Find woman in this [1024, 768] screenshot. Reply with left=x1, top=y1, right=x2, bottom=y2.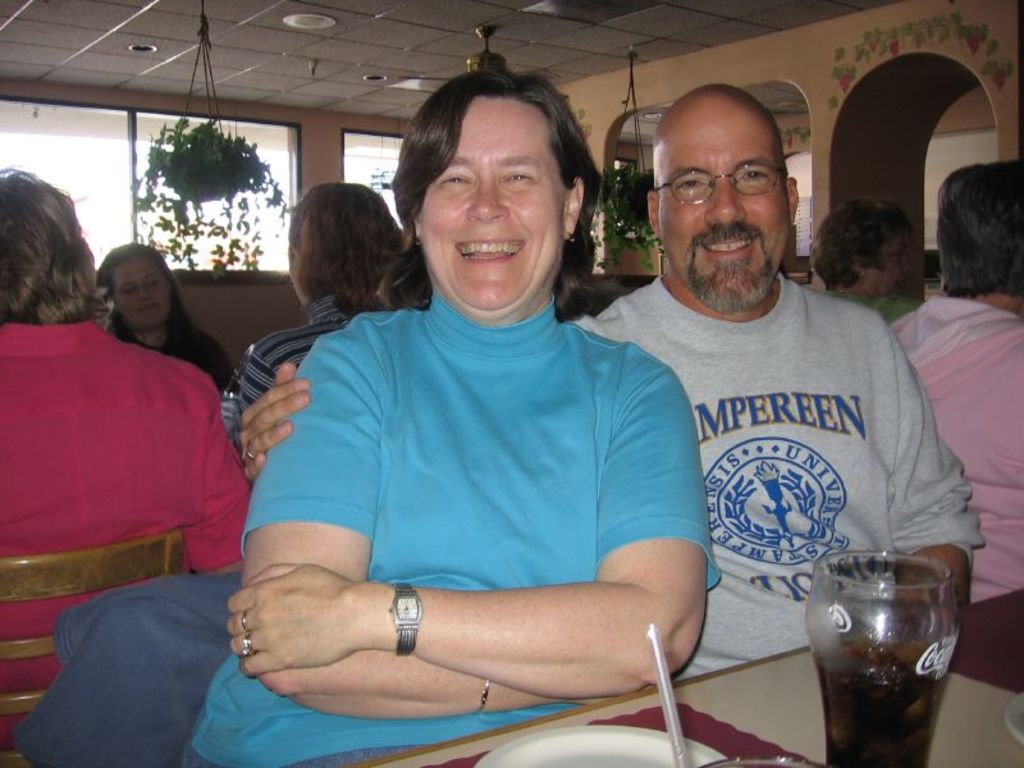
left=809, top=196, right=924, bottom=325.
